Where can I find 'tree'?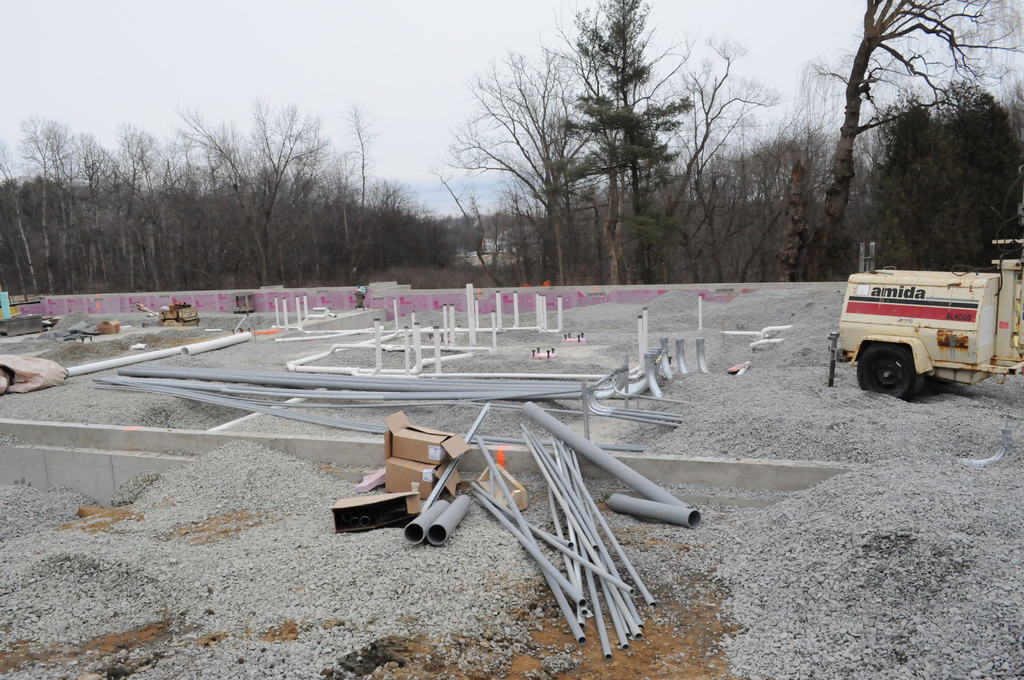
You can find it at [x1=778, y1=0, x2=1023, y2=282].
